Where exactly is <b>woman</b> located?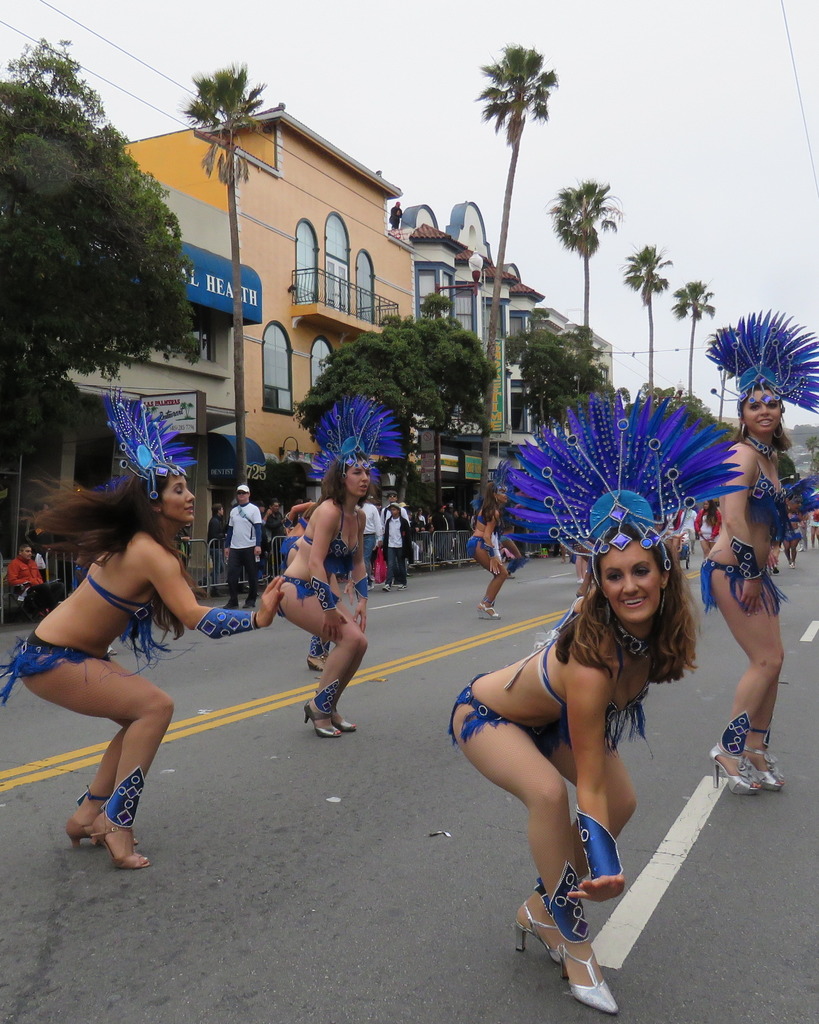
Its bounding box is (x1=0, y1=393, x2=277, y2=870).
